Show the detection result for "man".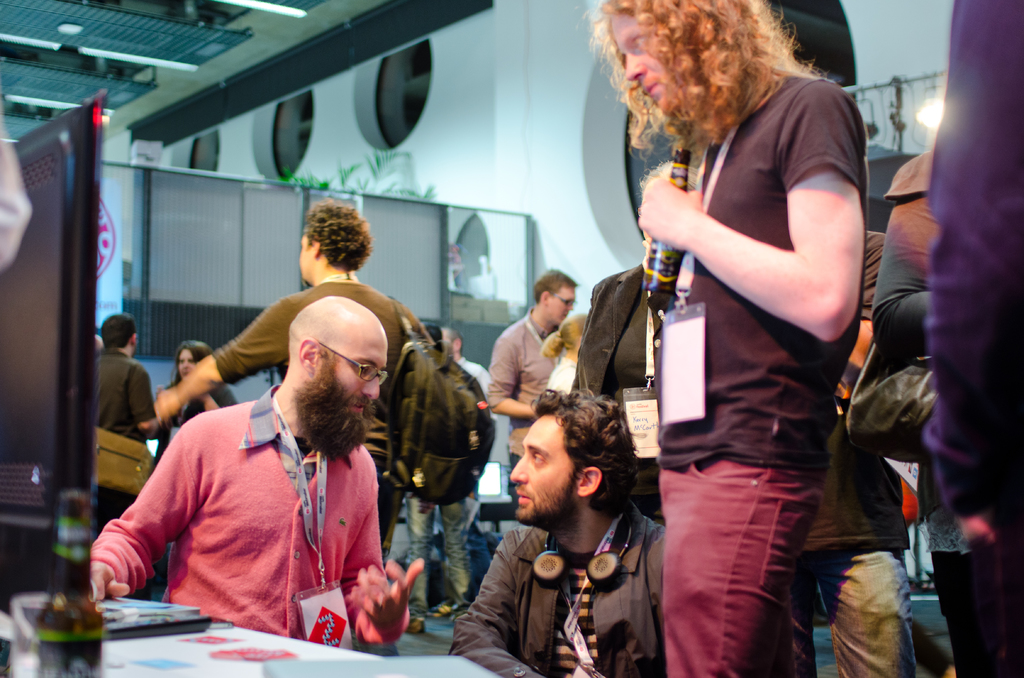
<bbox>162, 197, 434, 567</bbox>.
